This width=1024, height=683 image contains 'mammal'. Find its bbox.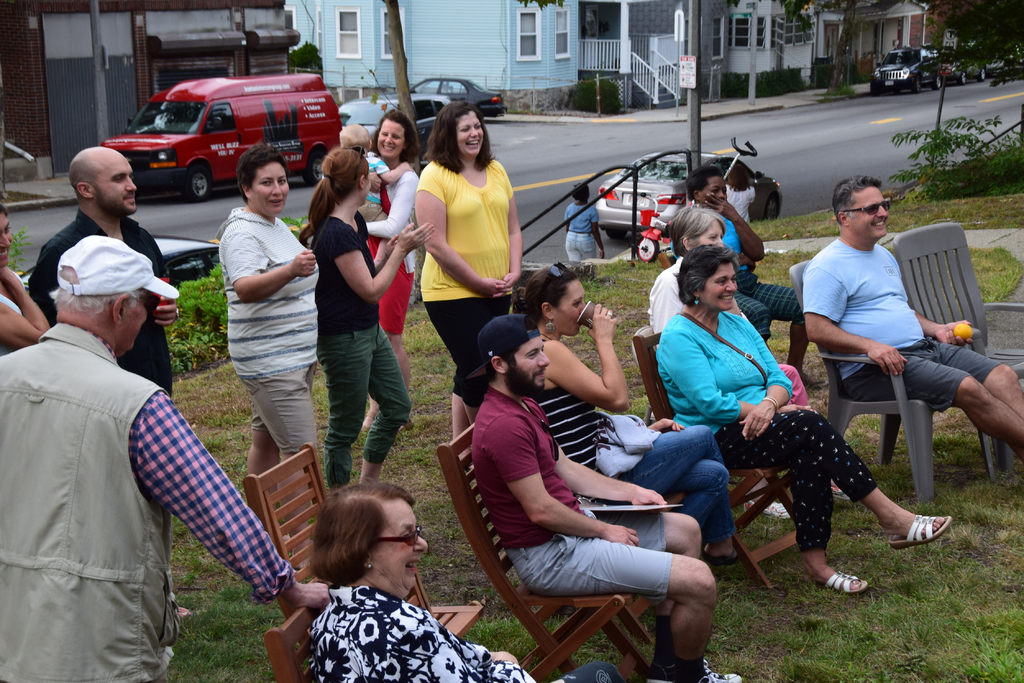
652,243,952,597.
